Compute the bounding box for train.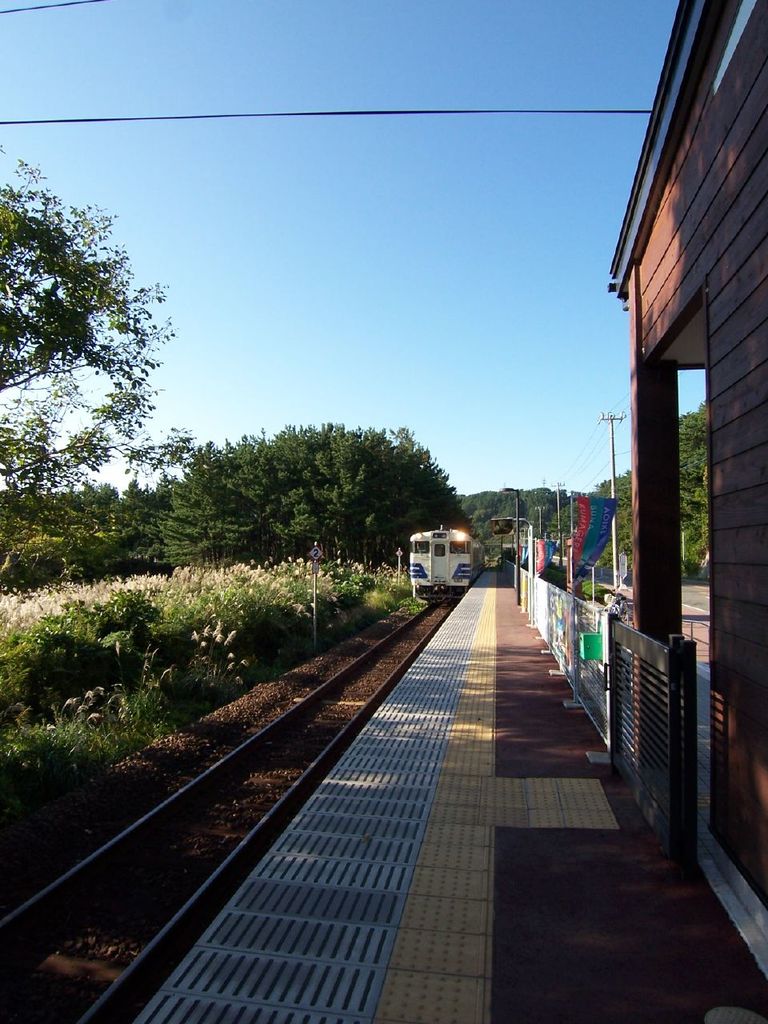
<box>408,526,486,596</box>.
